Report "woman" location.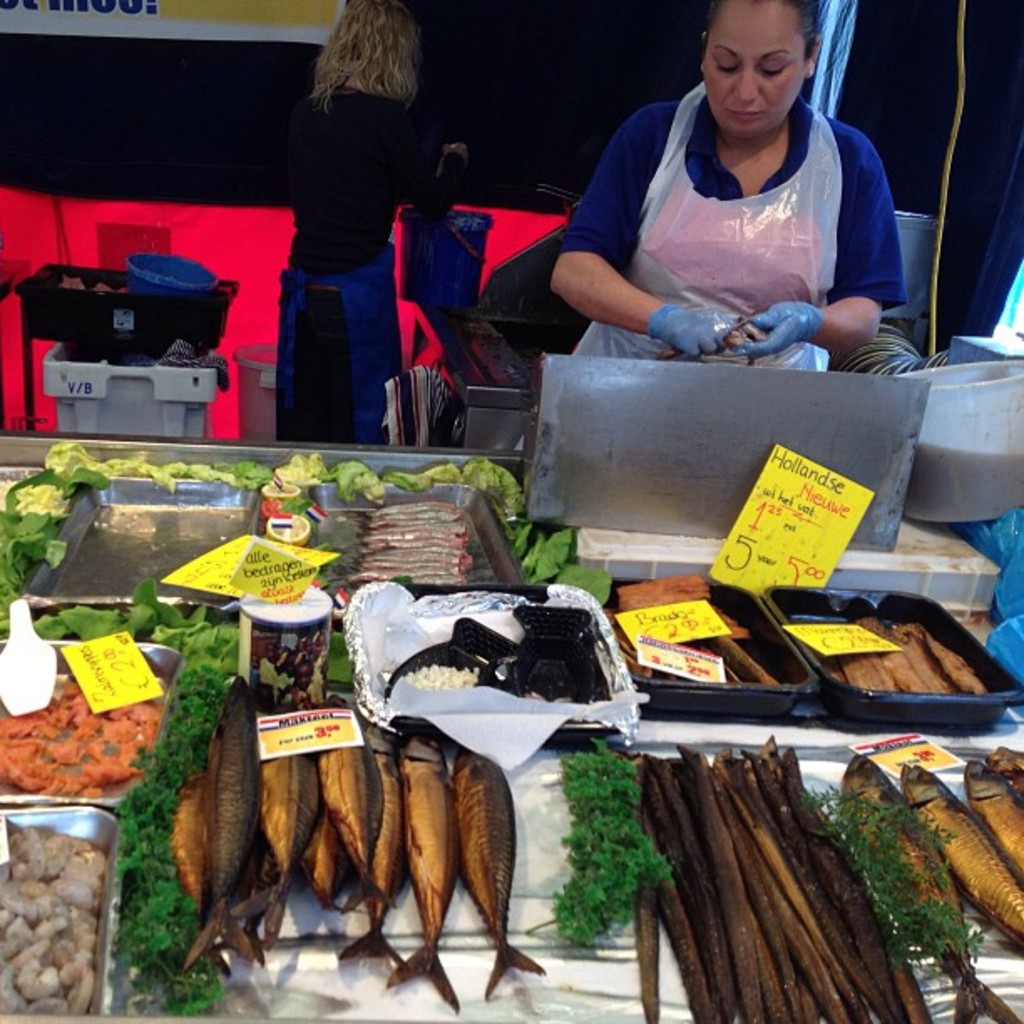
Report: <bbox>510, 3, 922, 395</bbox>.
